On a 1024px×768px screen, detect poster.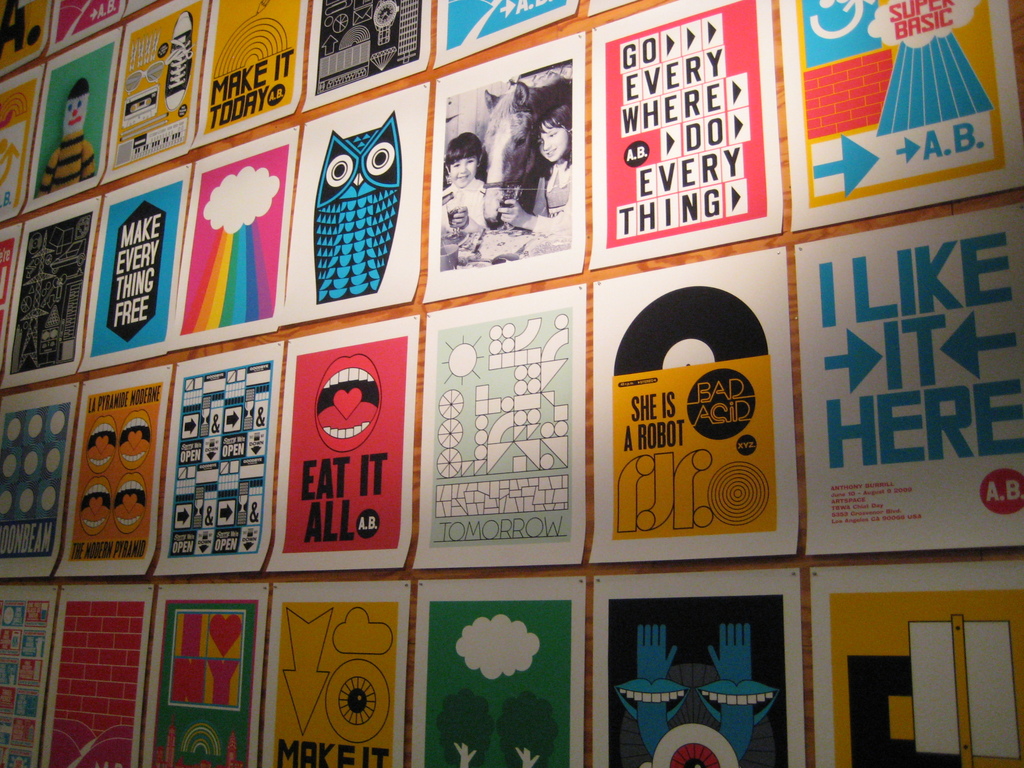
box=[429, 0, 580, 68].
